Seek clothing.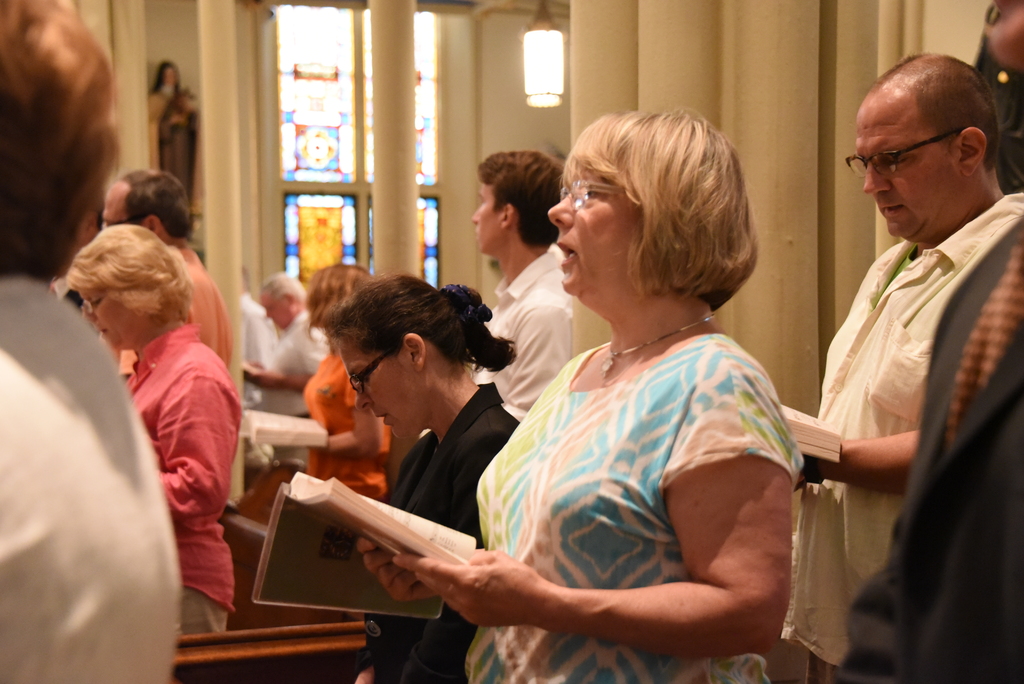
[x1=353, y1=373, x2=516, y2=683].
